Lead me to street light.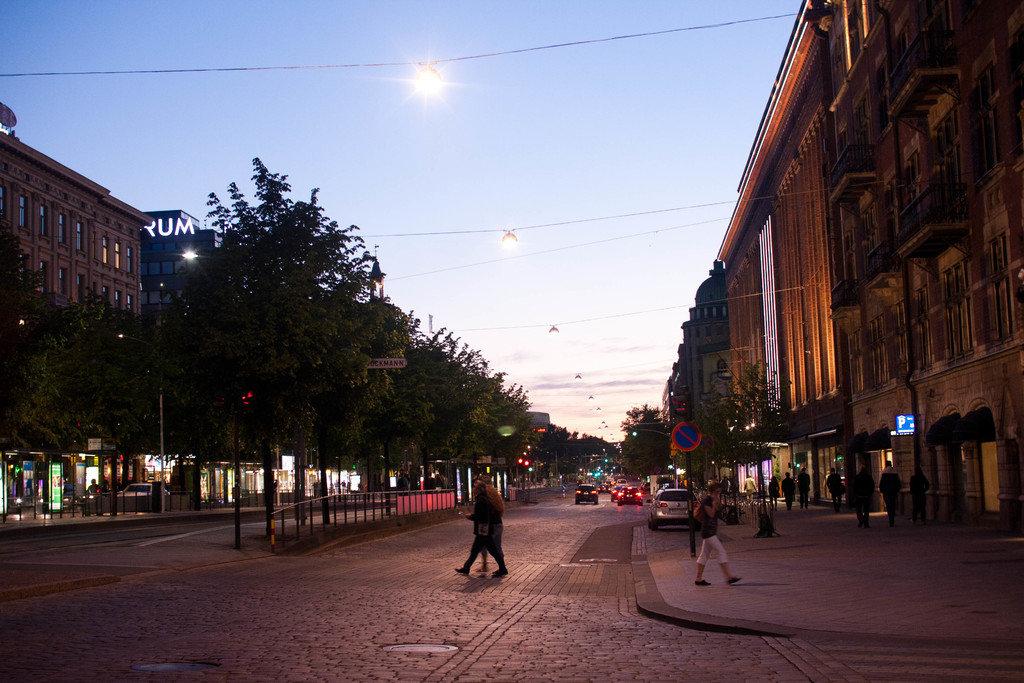
Lead to detection(572, 374, 584, 384).
